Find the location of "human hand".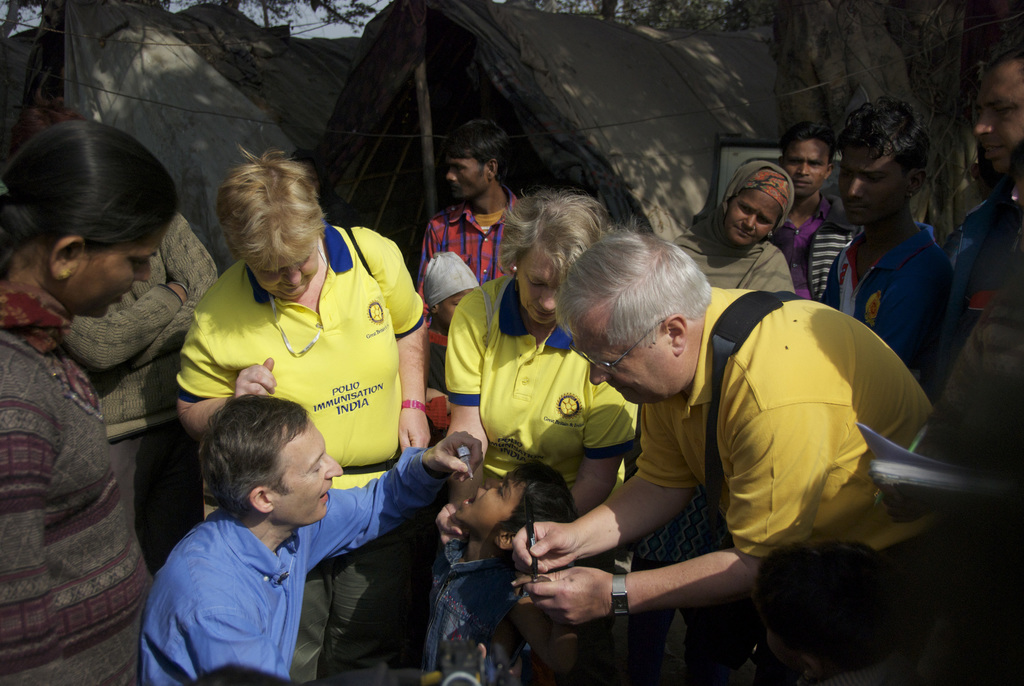
Location: <box>397,411,431,455</box>.
